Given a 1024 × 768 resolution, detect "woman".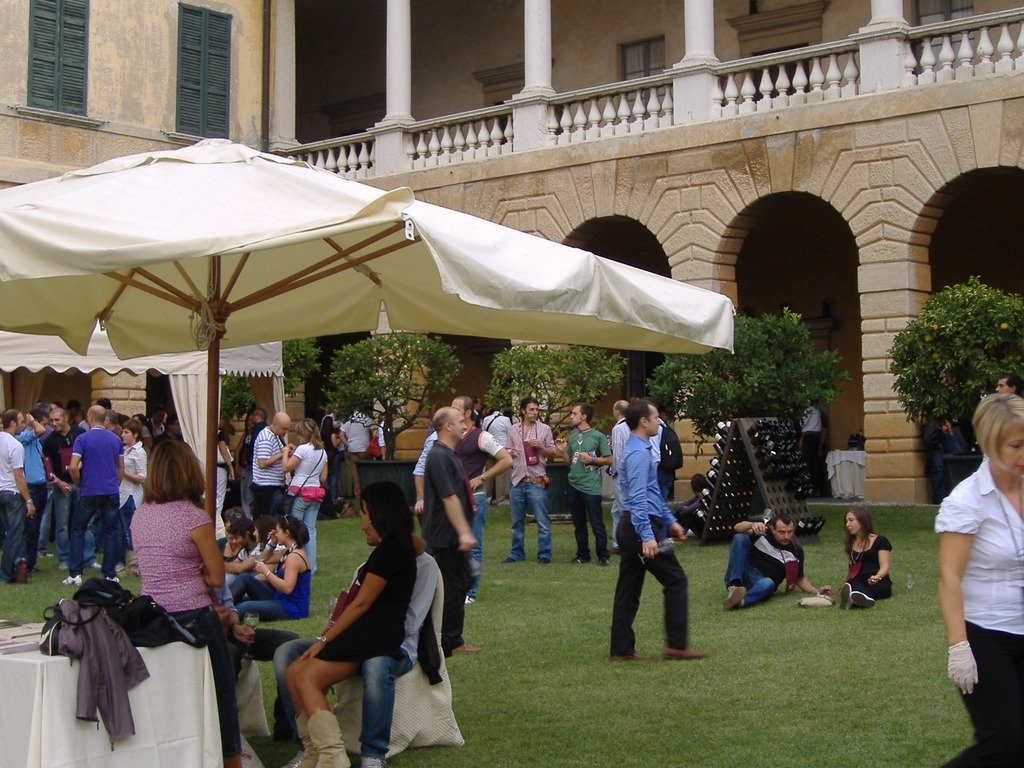
<bbox>836, 519, 894, 604</bbox>.
